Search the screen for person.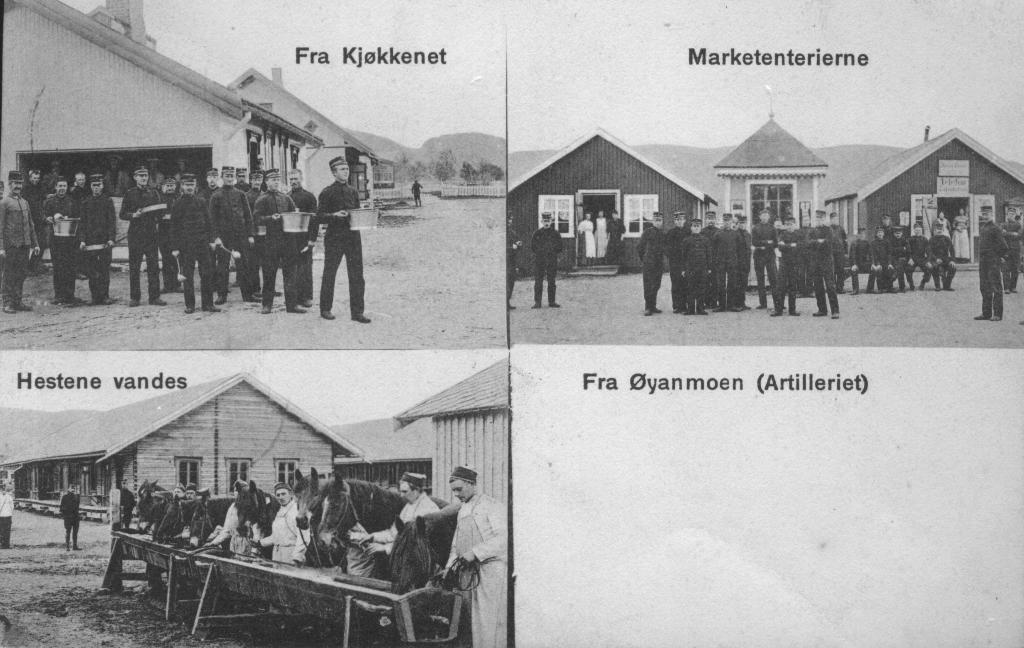
Found at (x1=607, y1=214, x2=619, y2=255).
